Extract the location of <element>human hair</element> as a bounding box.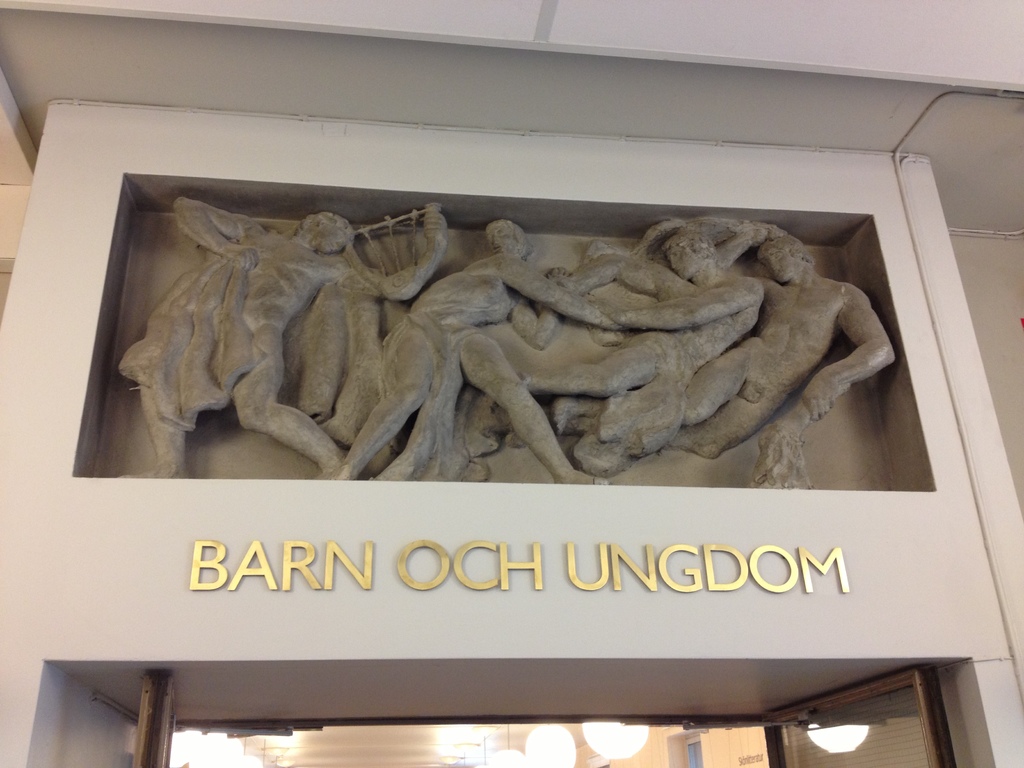
{"left": 662, "top": 232, "right": 719, "bottom": 263}.
